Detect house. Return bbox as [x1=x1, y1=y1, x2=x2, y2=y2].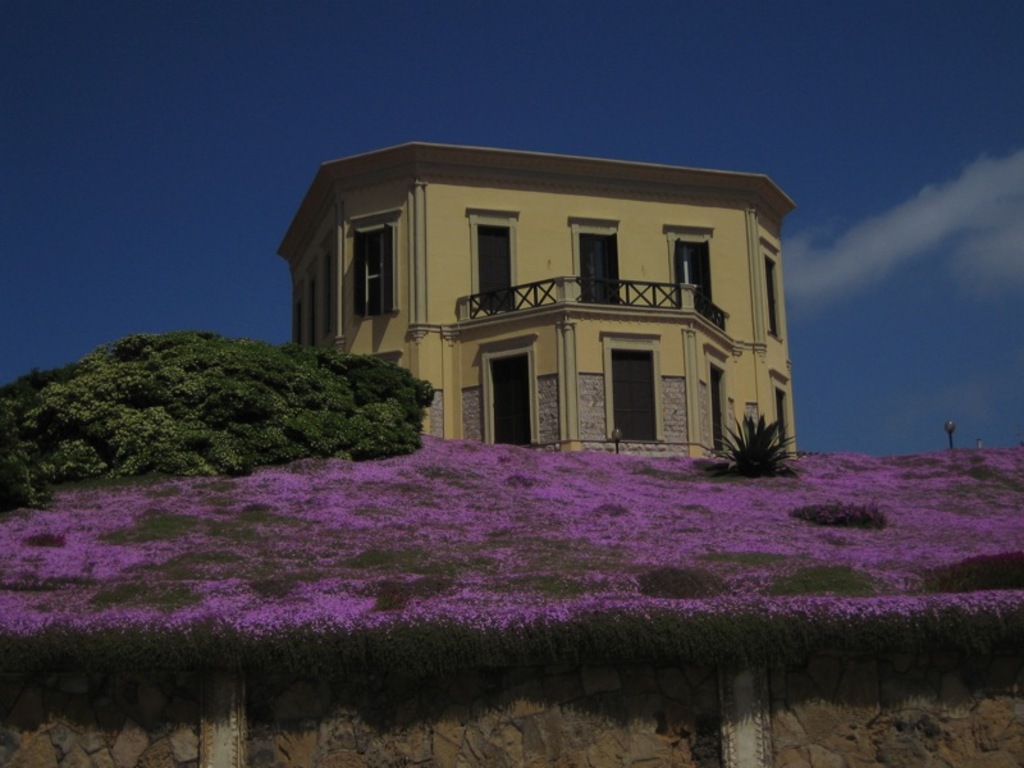
[x1=276, y1=142, x2=801, y2=465].
